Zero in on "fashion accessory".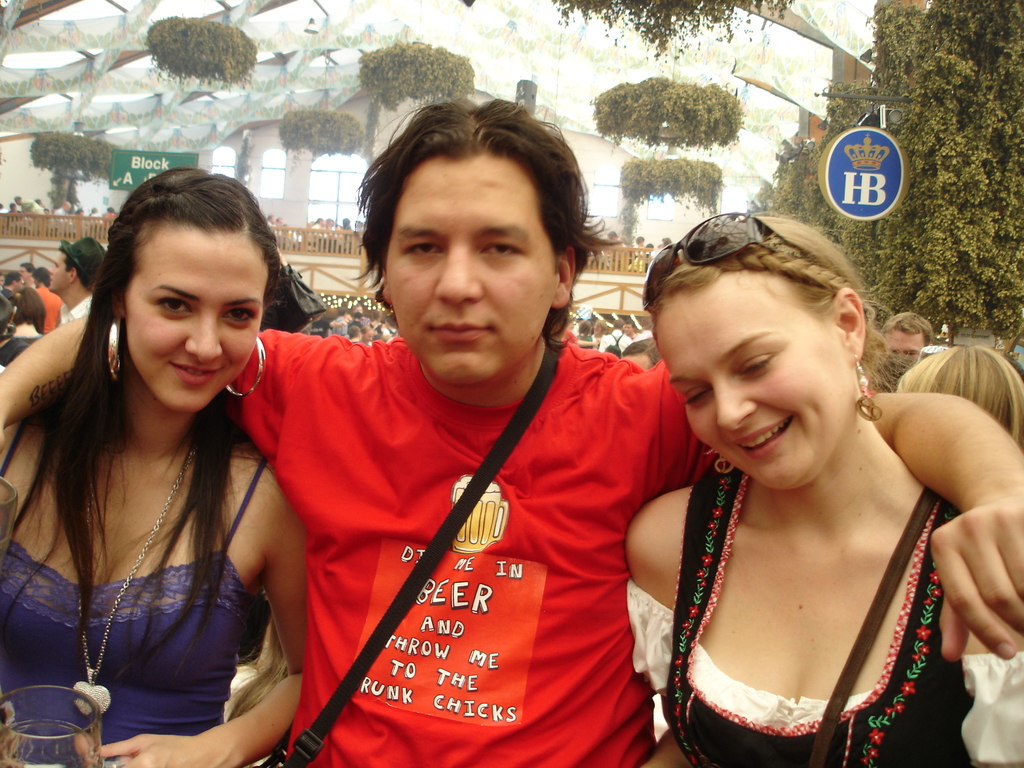
Zeroed in: [x1=111, y1=312, x2=120, y2=381].
